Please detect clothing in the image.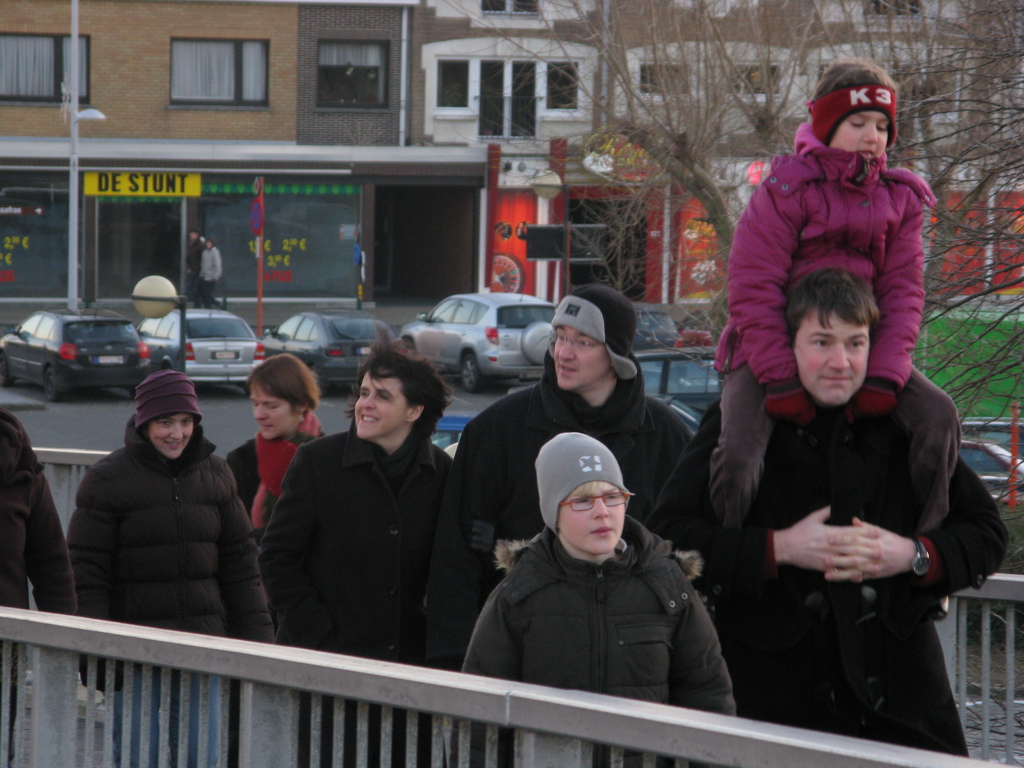
bbox=(636, 394, 1000, 764).
